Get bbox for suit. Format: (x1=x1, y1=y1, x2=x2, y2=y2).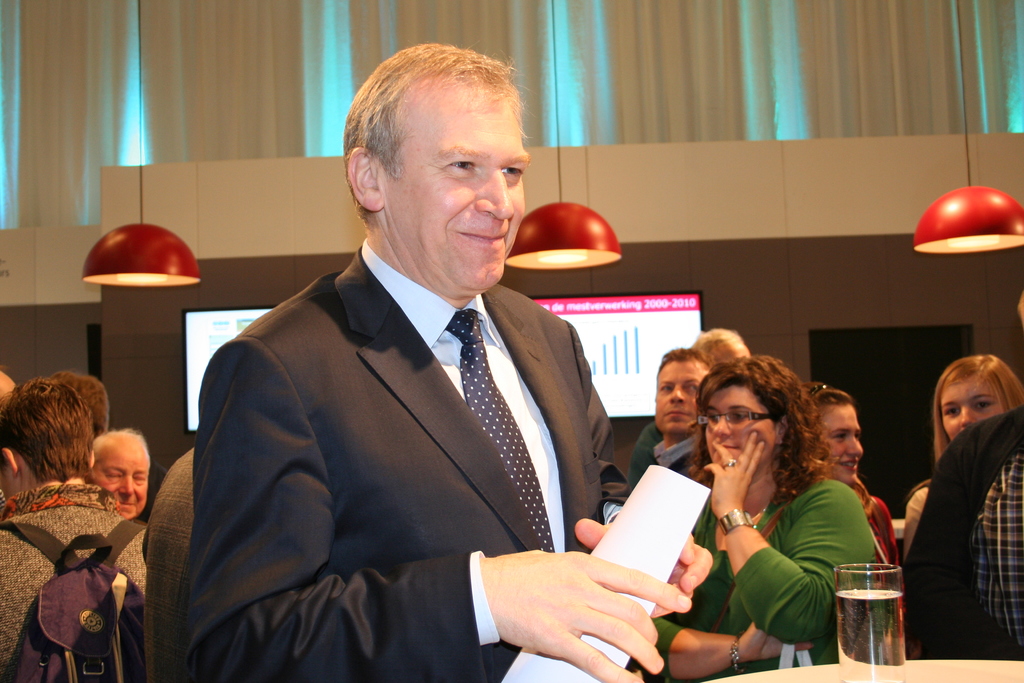
(x1=191, y1=248, x2=632, y2=682).
